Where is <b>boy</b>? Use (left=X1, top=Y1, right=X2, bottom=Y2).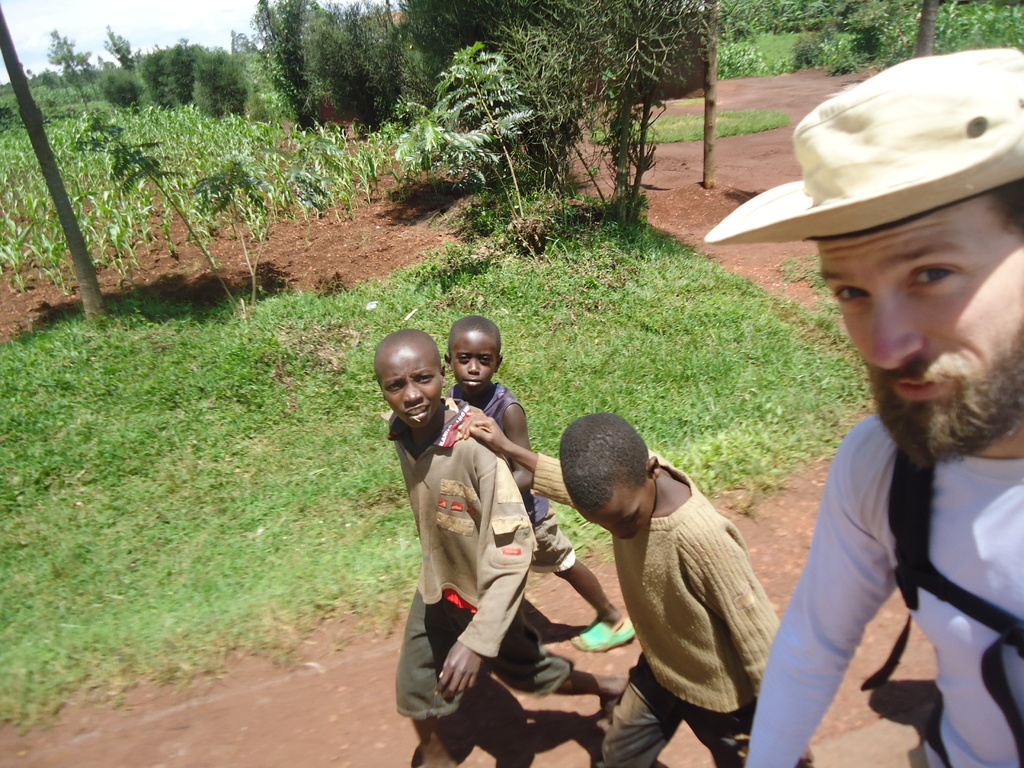
(left=463, top=408, right=797, bottom=767).
